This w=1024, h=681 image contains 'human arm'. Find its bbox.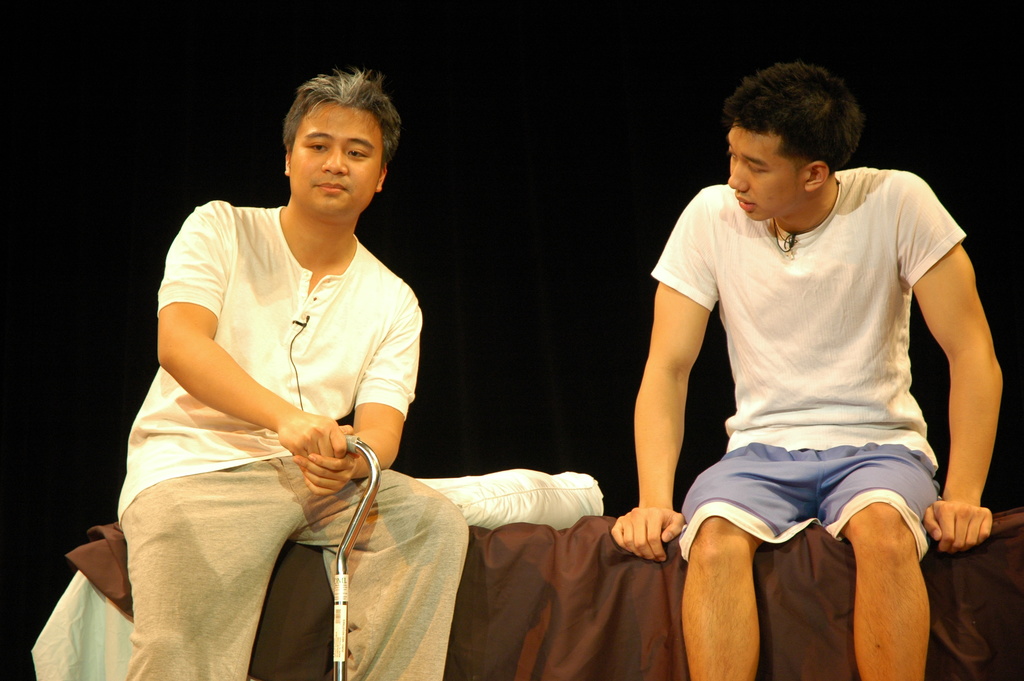
bbox=[609, 188, 721, 558].
